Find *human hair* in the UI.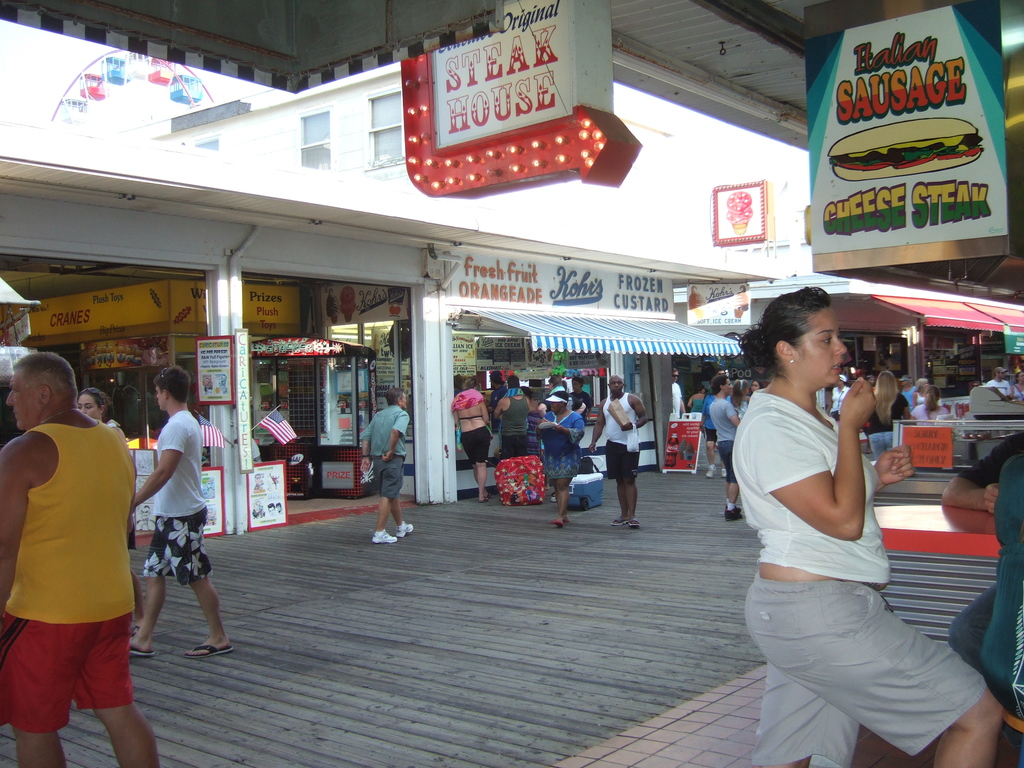
UI element at 922:385:941:412.
